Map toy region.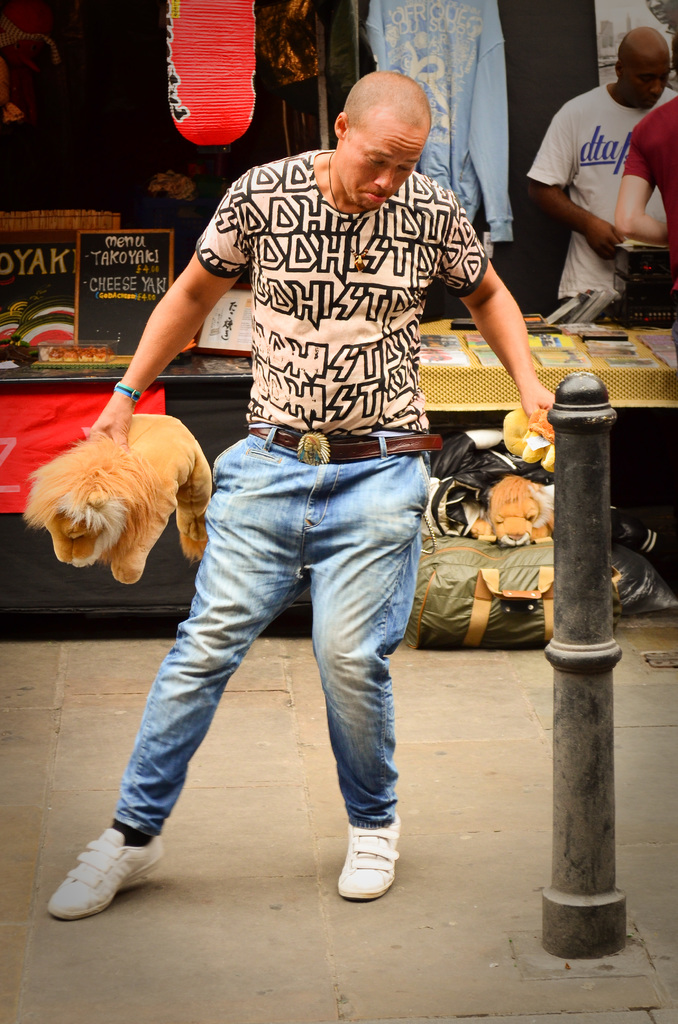
Mapped to <box>417,458,569,559</box>.
